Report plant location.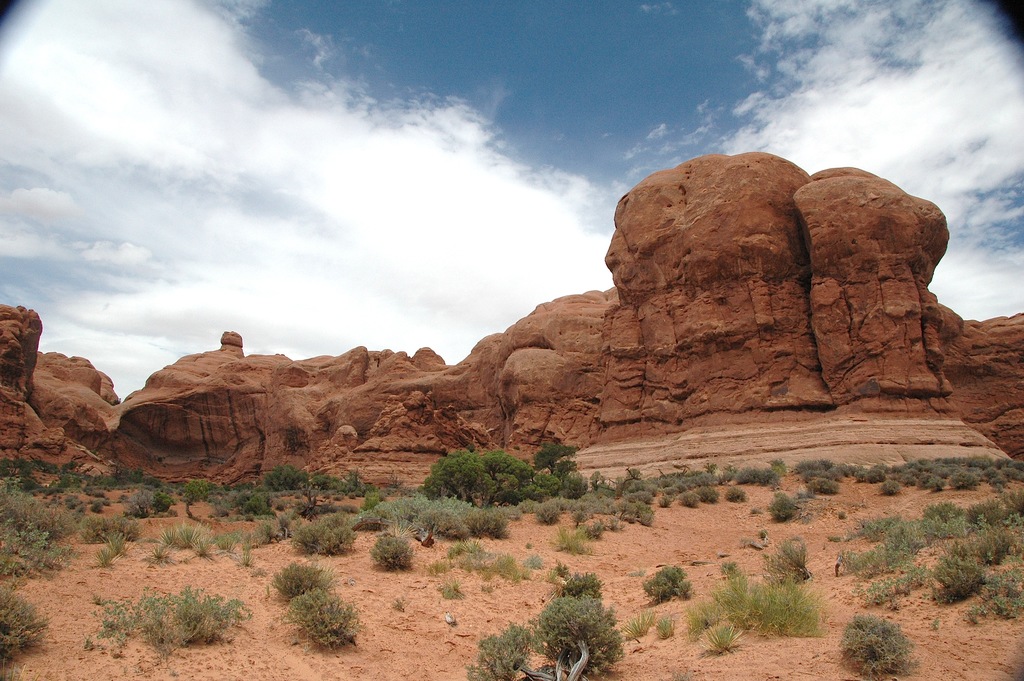
Report: box=[952, 469, 979, 490].
